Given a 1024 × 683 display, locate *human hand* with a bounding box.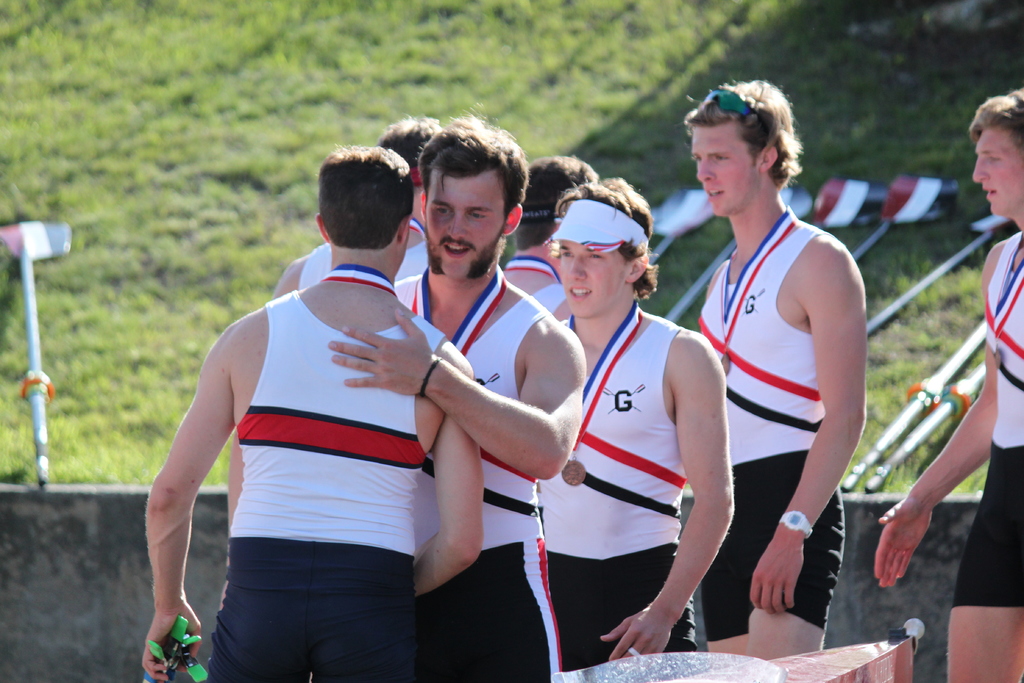
Located: [618,582,699,662].
